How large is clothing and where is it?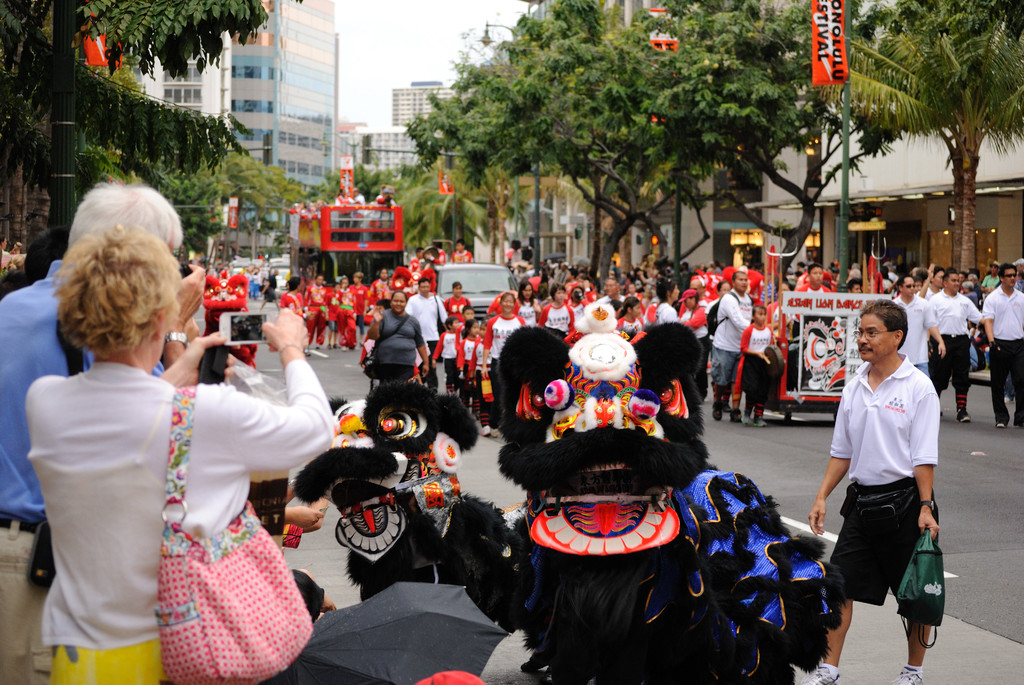
Bounding box: [left=365, top=195, right=394, bottom=219].
